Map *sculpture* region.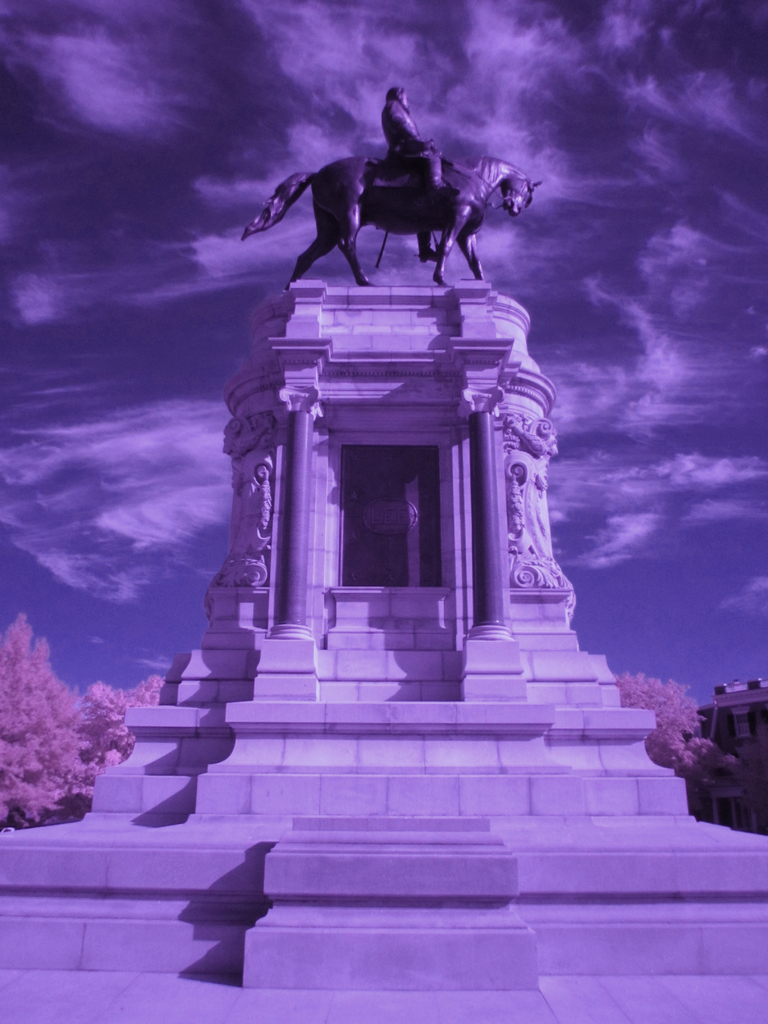
Mapped to crop(221, 82, 548, 314).
